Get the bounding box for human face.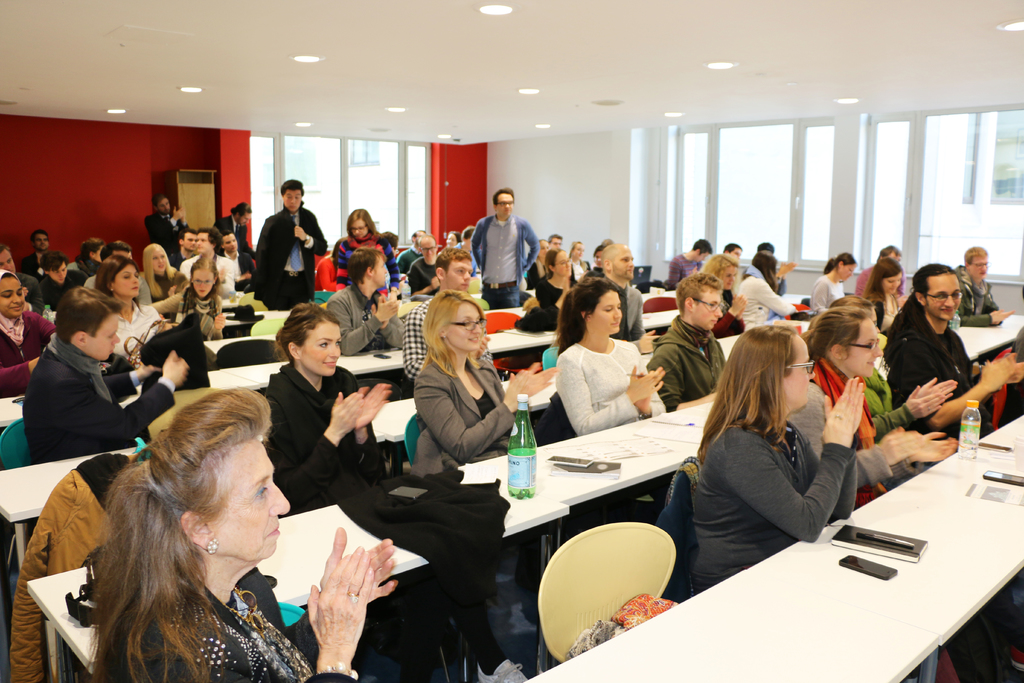
845:320:882:381.
